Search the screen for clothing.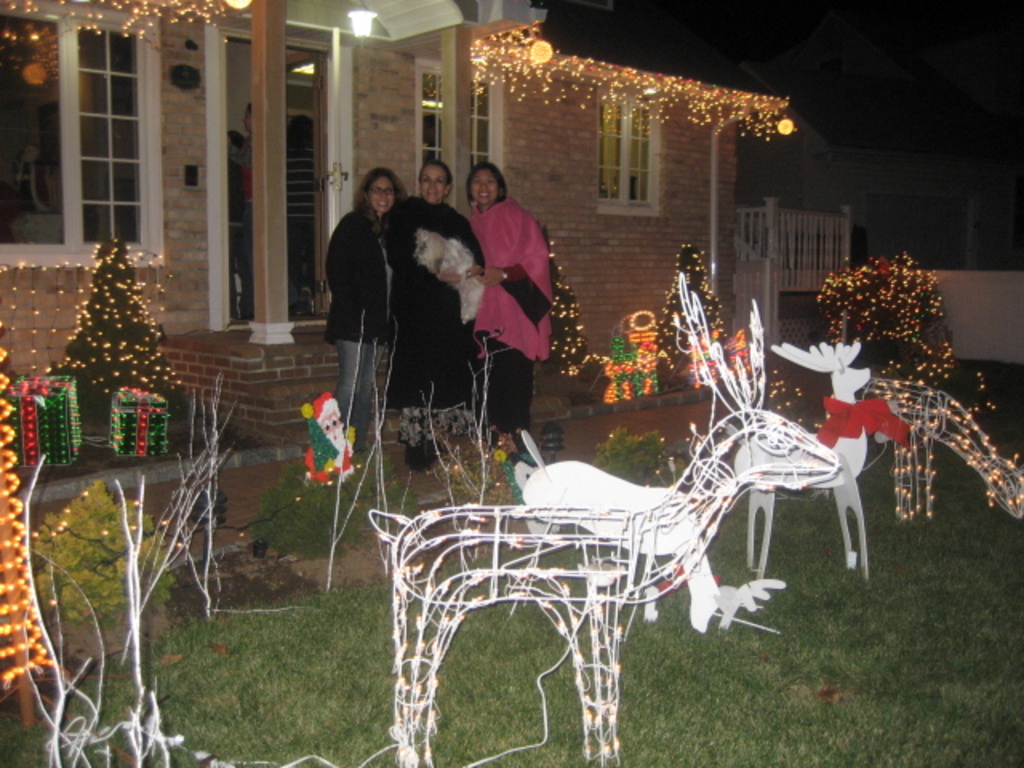
Found at rect(320, 206, 392, 438).
